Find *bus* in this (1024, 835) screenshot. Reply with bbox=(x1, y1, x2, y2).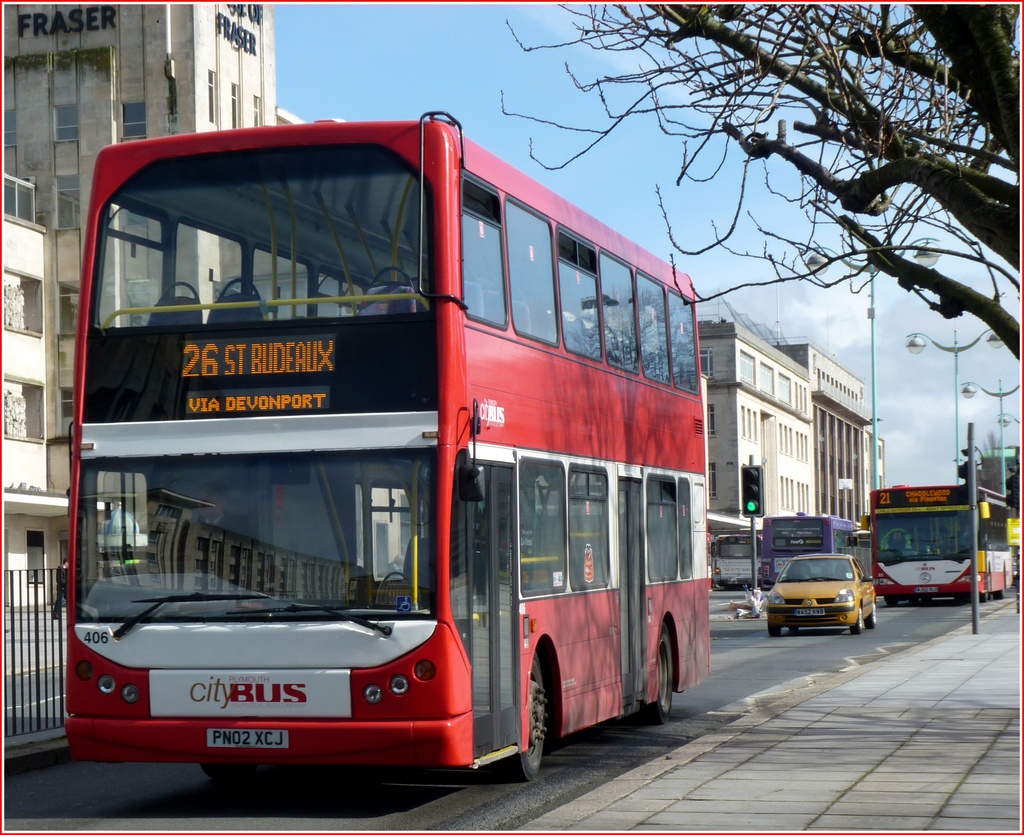
bbox=(758, 515, 858, 590).
